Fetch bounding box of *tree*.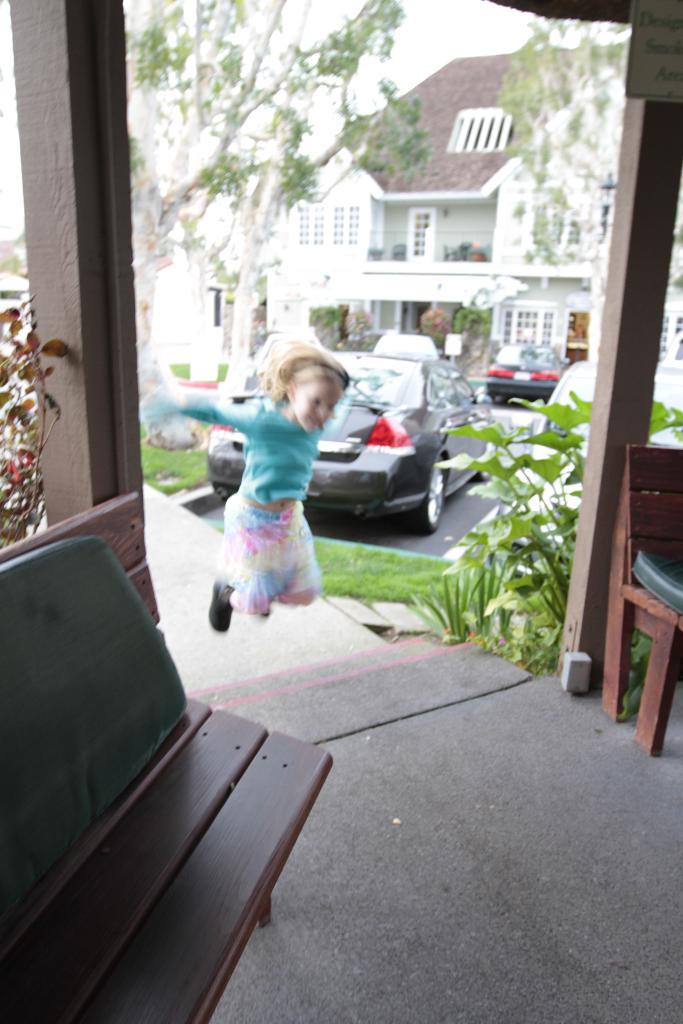
Bbox: (x1=113, y1=0, x2=450, y2=392).
